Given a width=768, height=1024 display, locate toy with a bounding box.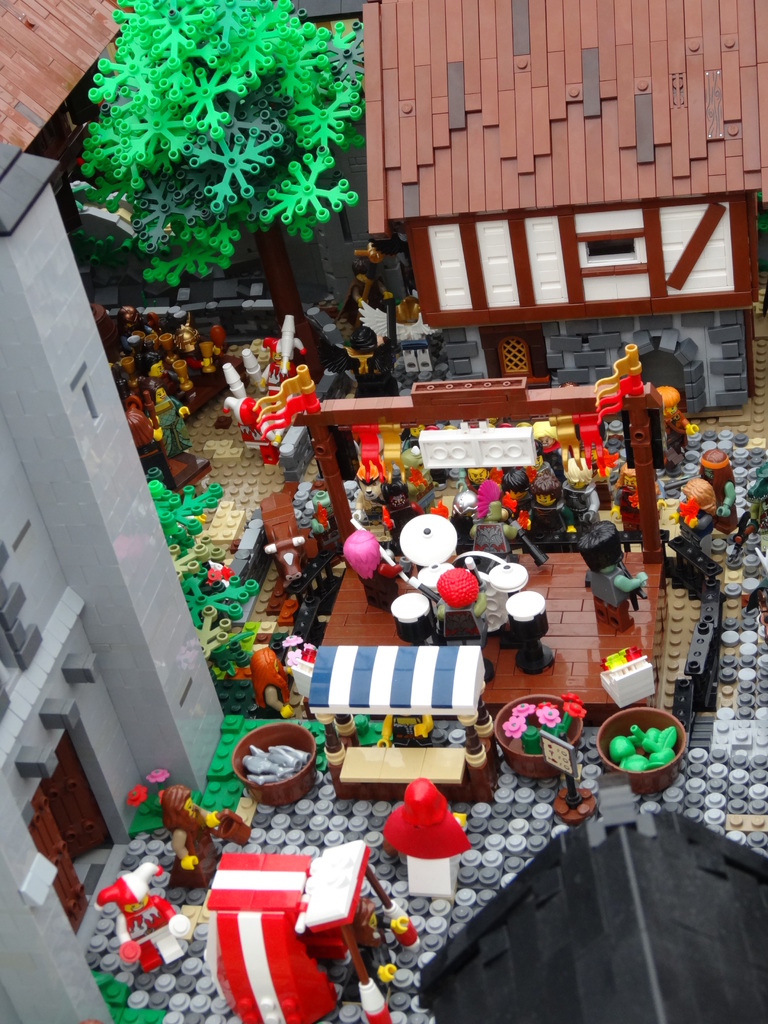
Located: (666, 474, 716, 550).
